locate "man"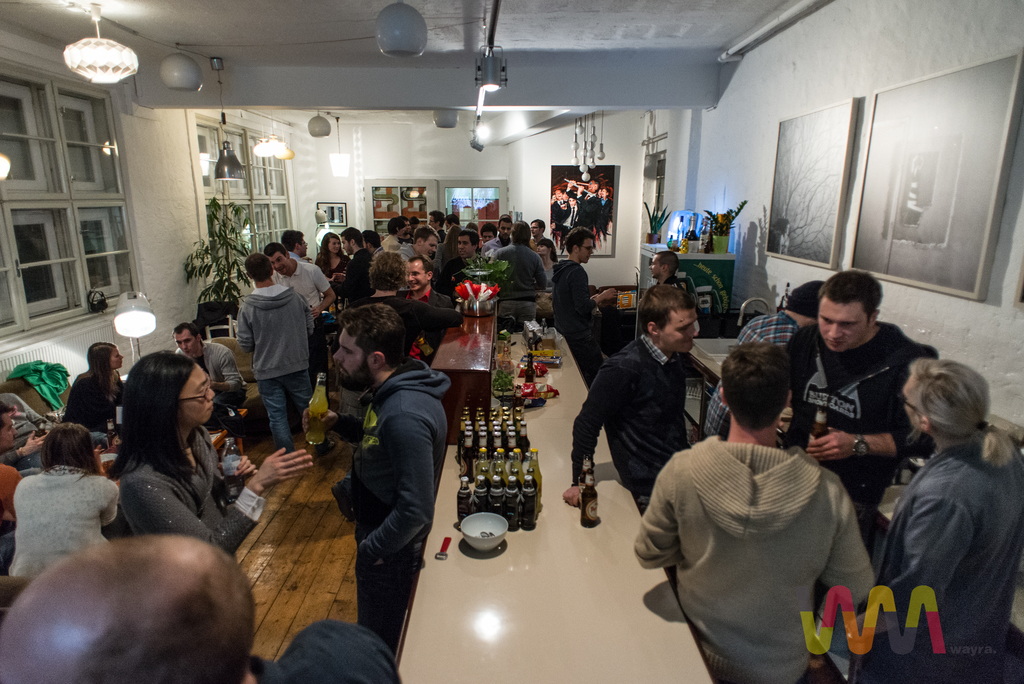
Rect(493, 221, 552, 331)
